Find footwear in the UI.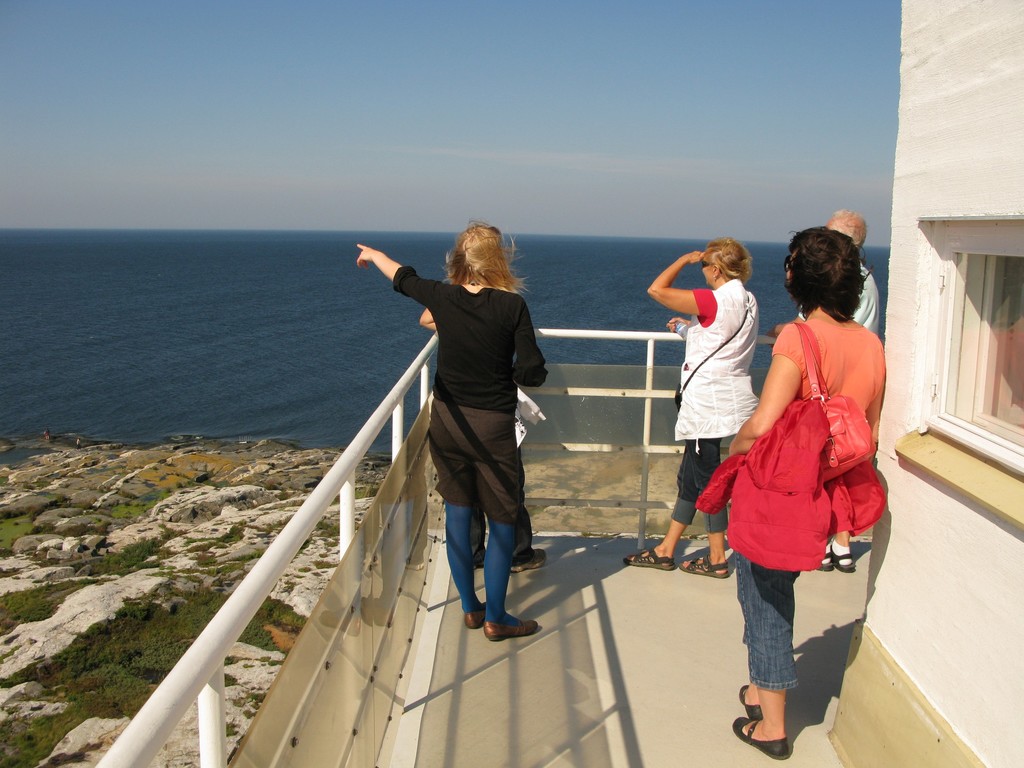
UI element at <box>804,549,838,570</box>.
